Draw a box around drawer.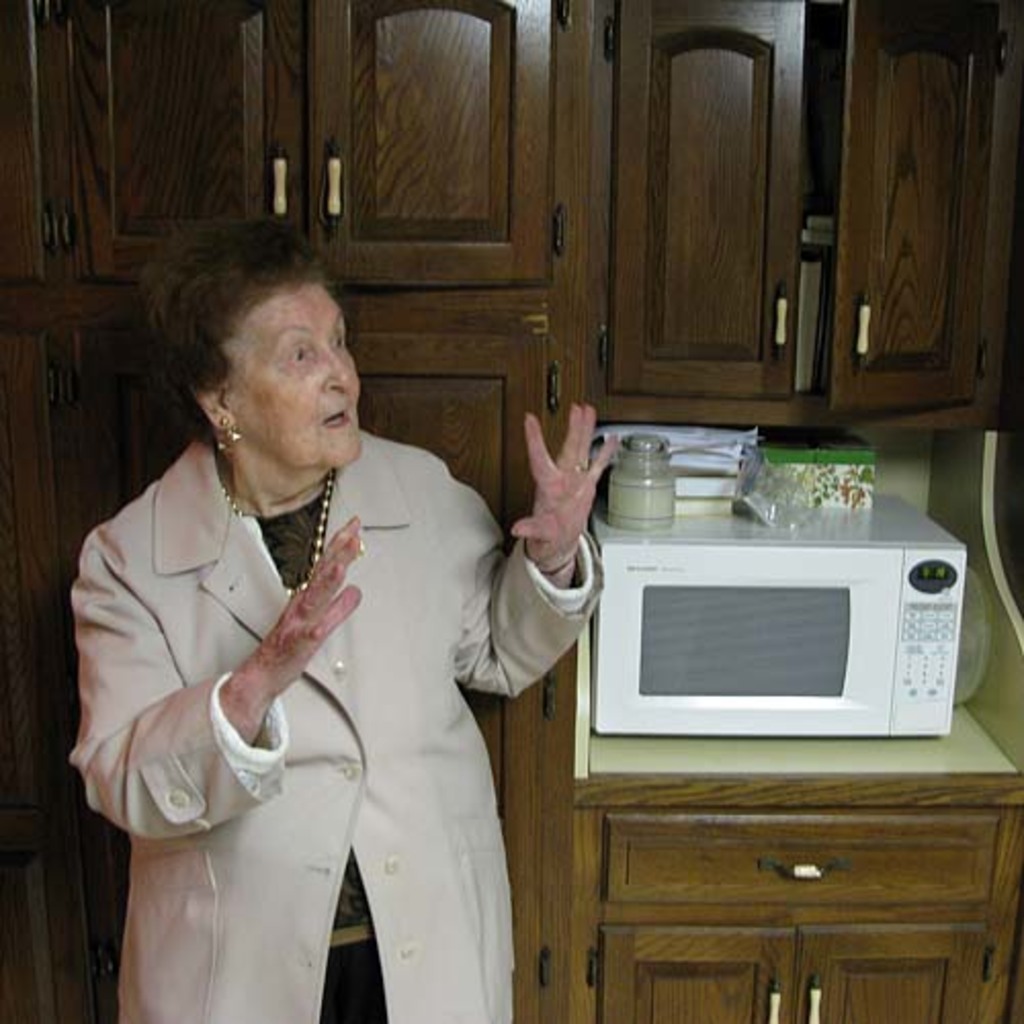
(602, 813, 991, 903).
